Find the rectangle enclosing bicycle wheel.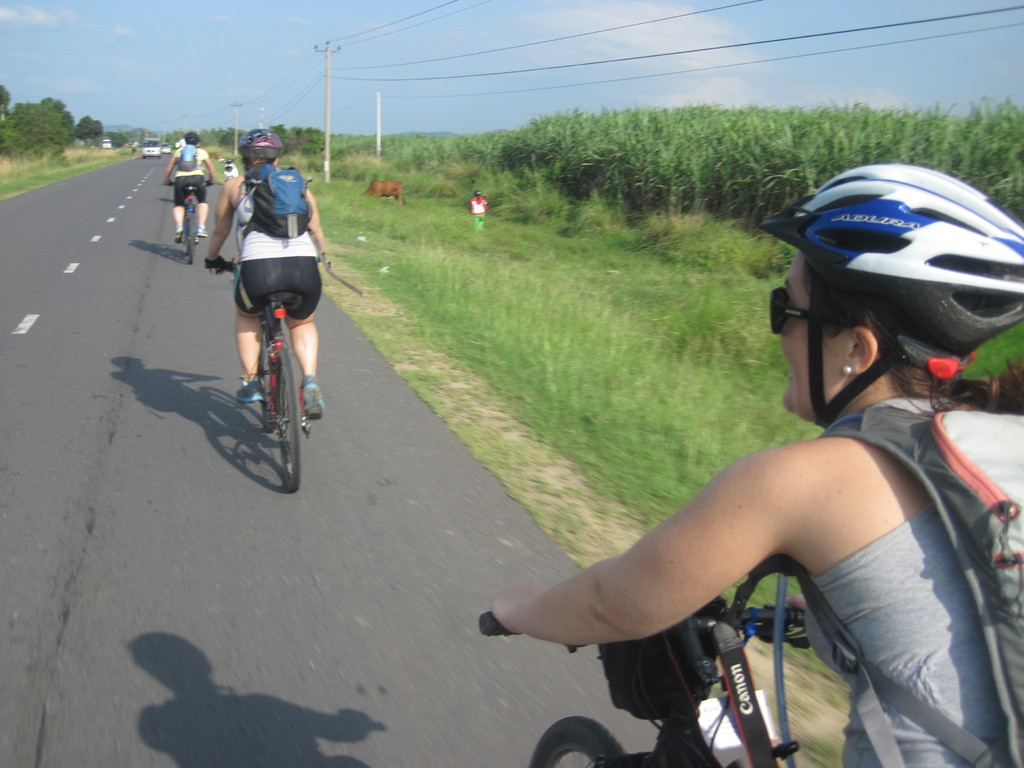
(528, 717, 628, 767).
